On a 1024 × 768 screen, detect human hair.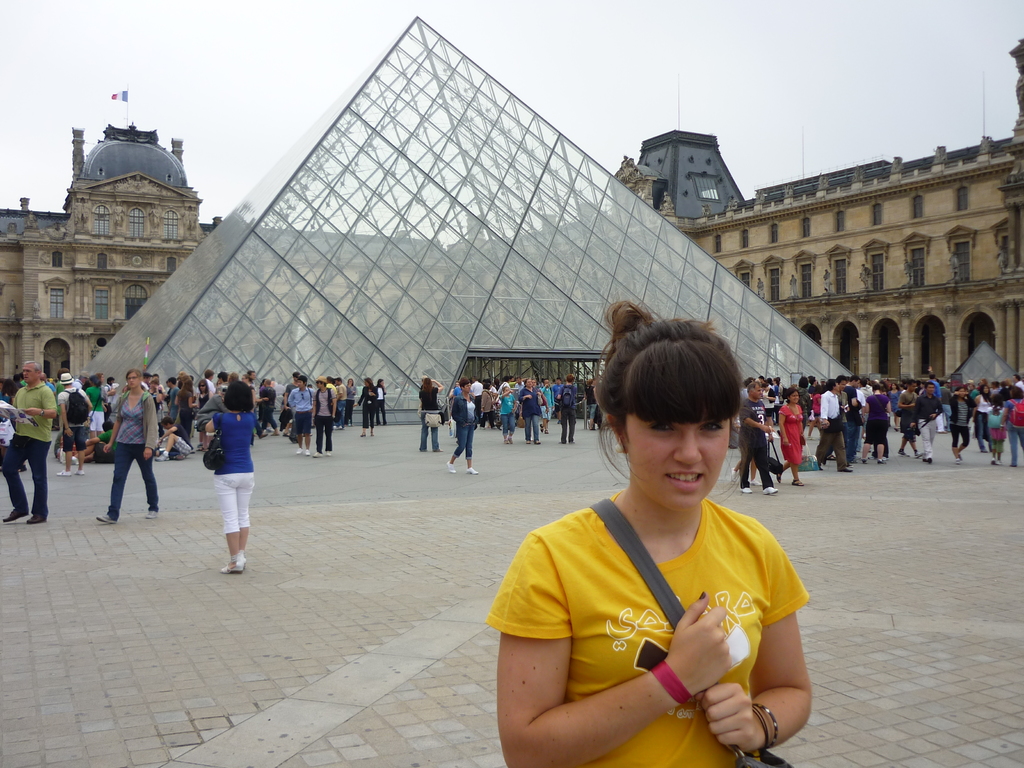
region(149, 376, 159, 385).
